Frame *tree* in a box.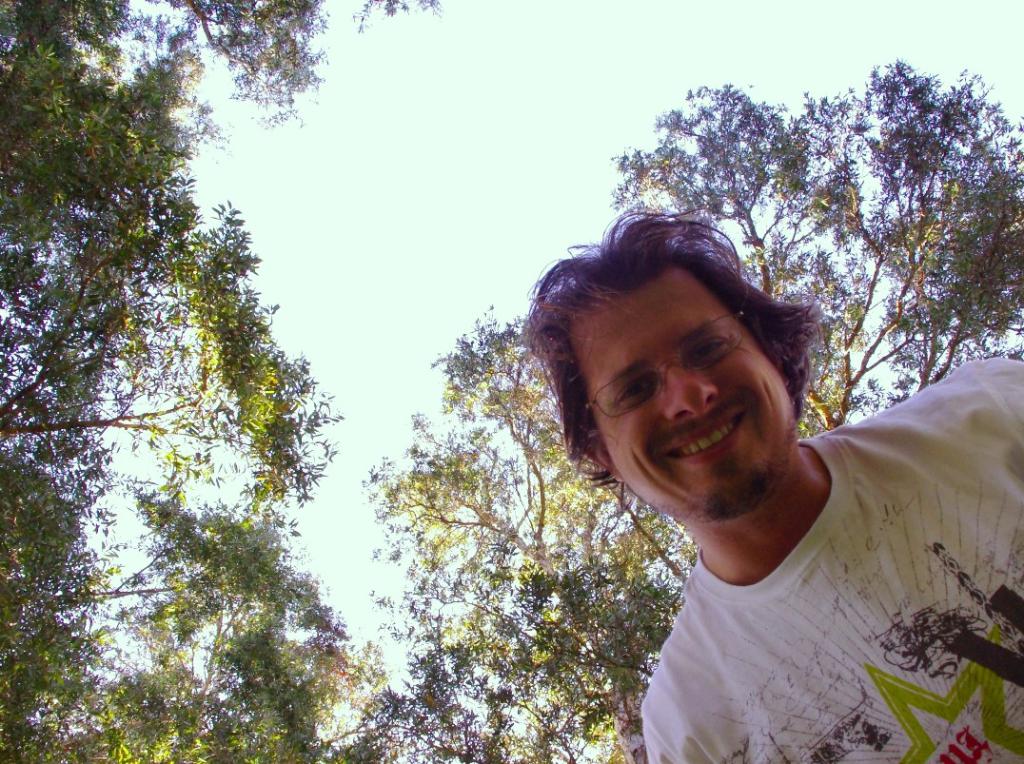
box=[605, 58, 1023, 436].
